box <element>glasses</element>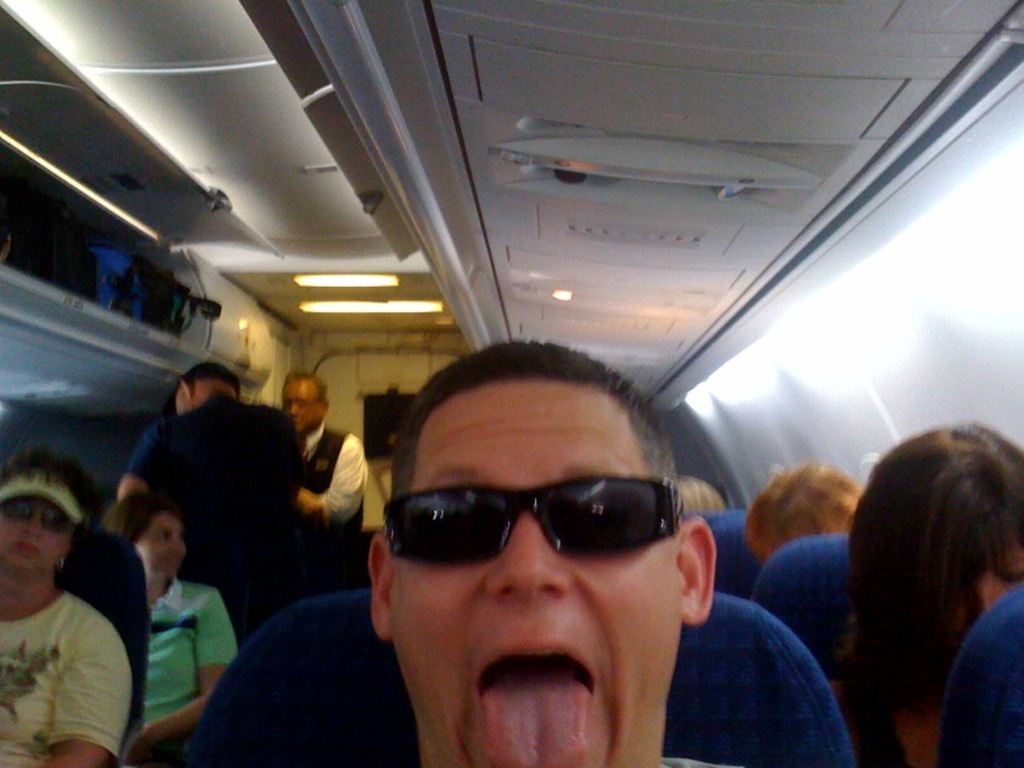
x1=367 y1=415 x2=690 y2=608
